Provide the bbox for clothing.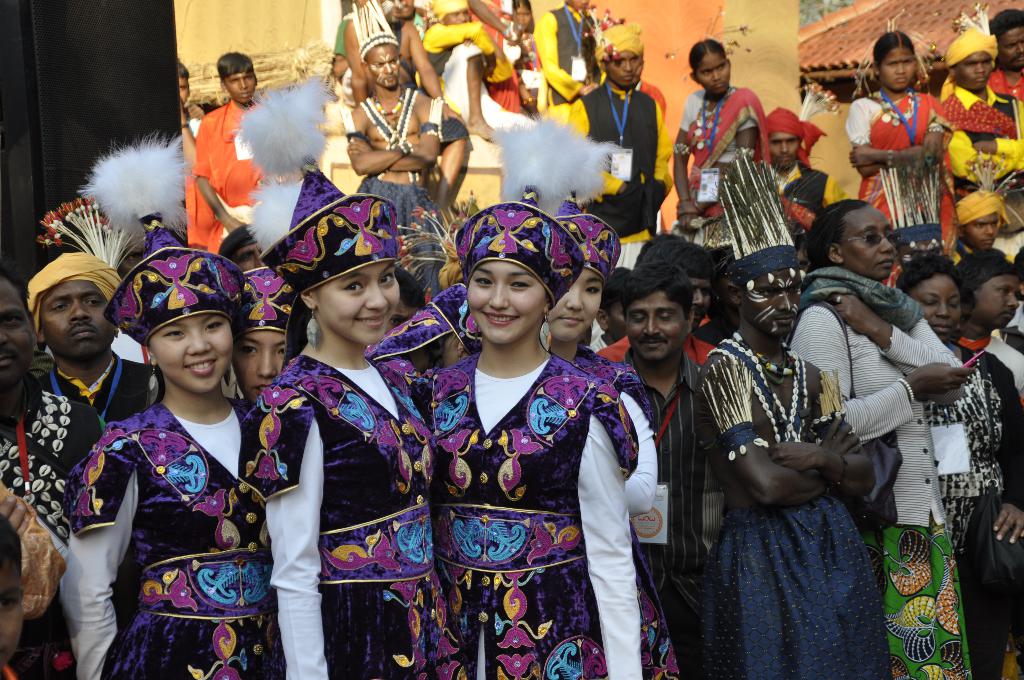
bbox=[321, 12, 424, 56].
